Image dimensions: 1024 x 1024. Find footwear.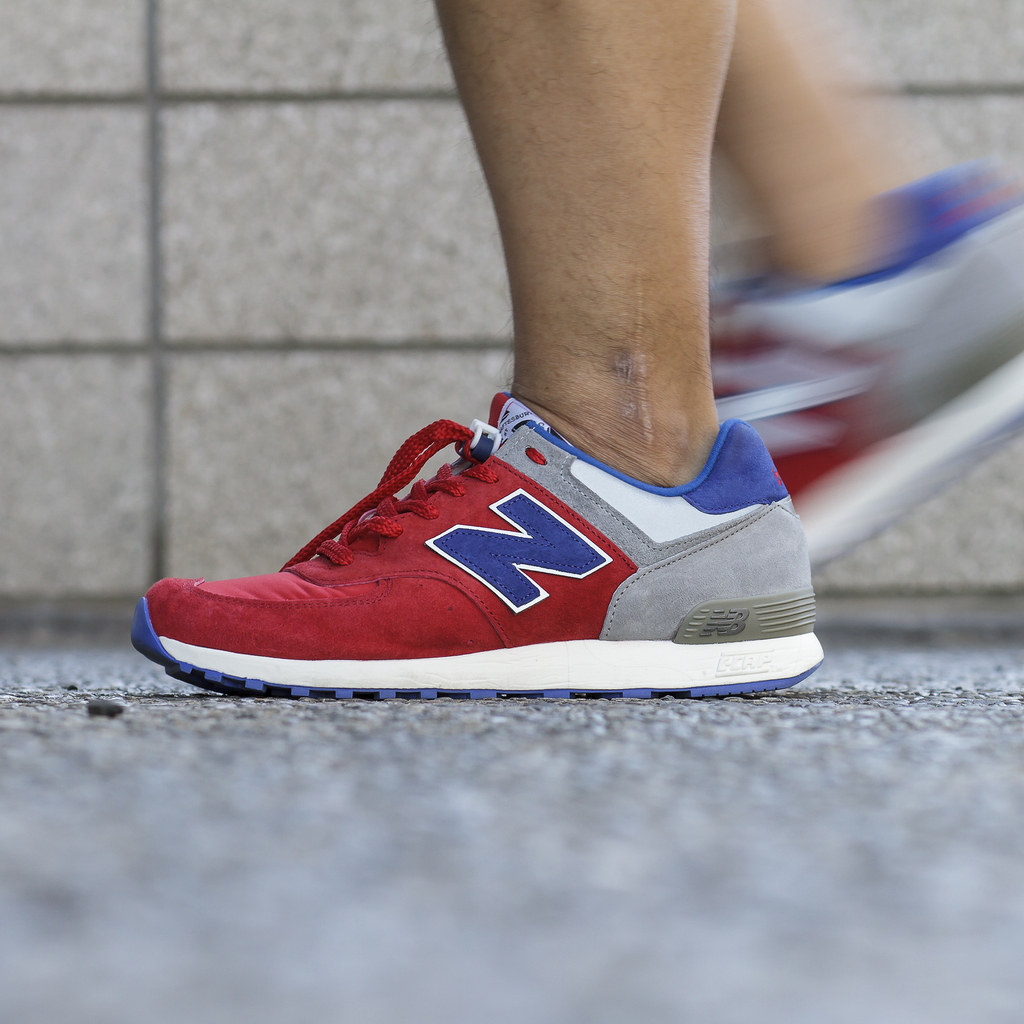
131:386:830:701.
